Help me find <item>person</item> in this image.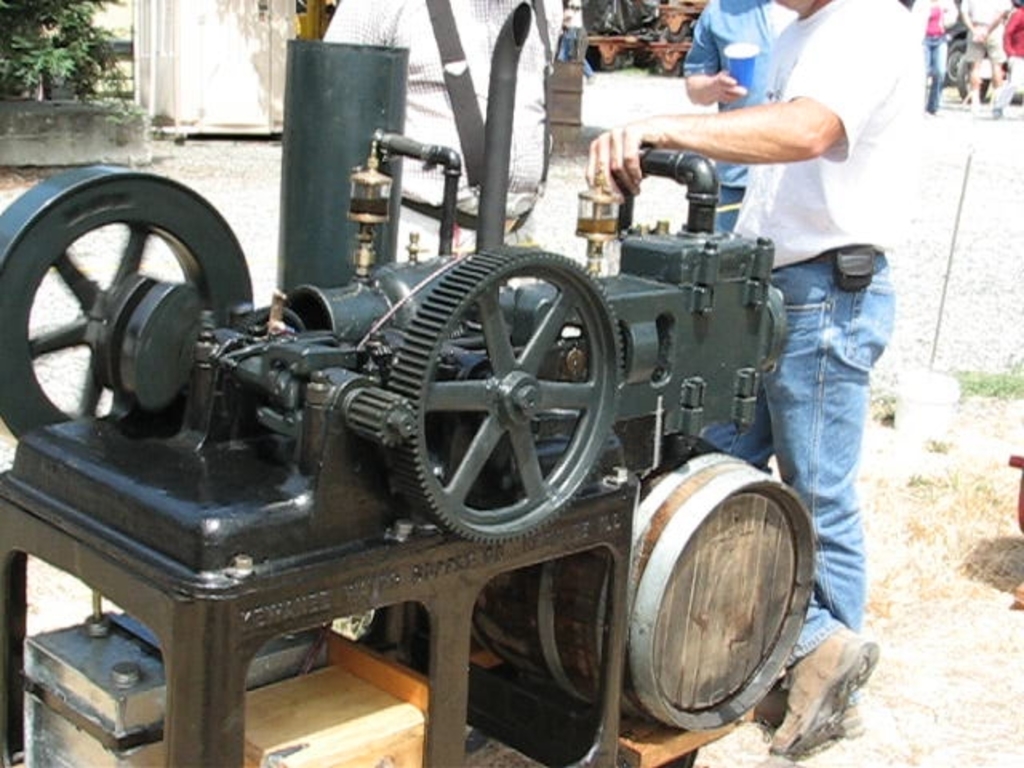
Found it: 323,0,576,280.
